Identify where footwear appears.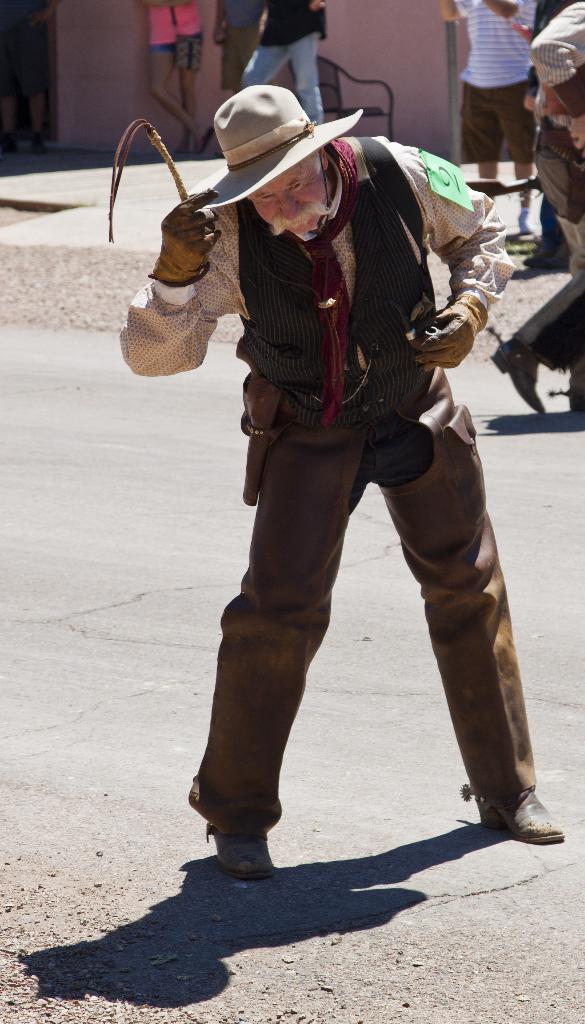
Appears at l=570, t=364, r=584, b=406.
